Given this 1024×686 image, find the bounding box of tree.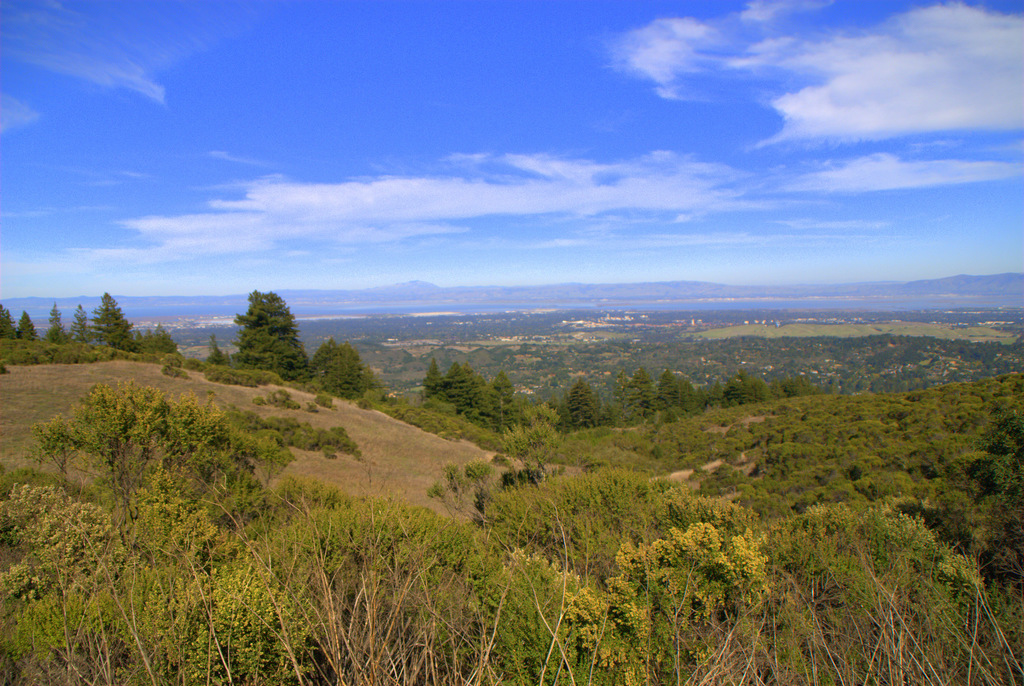
locate(132, 329, 144, 357).
